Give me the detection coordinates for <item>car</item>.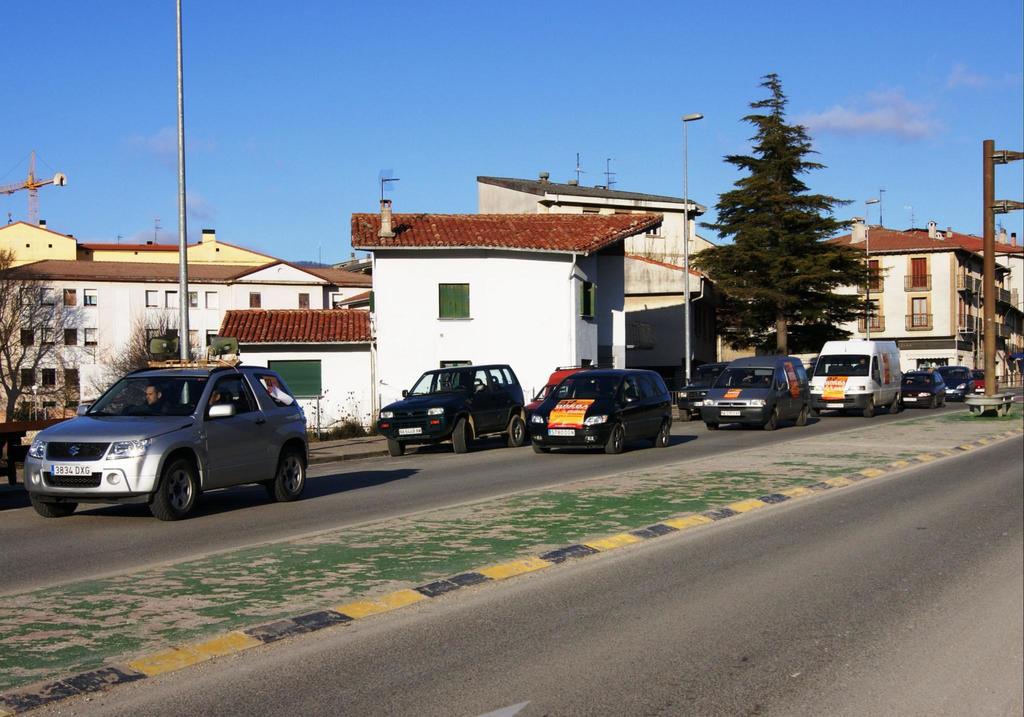
[x1=901, y1=368, x2=947, y2=410].
